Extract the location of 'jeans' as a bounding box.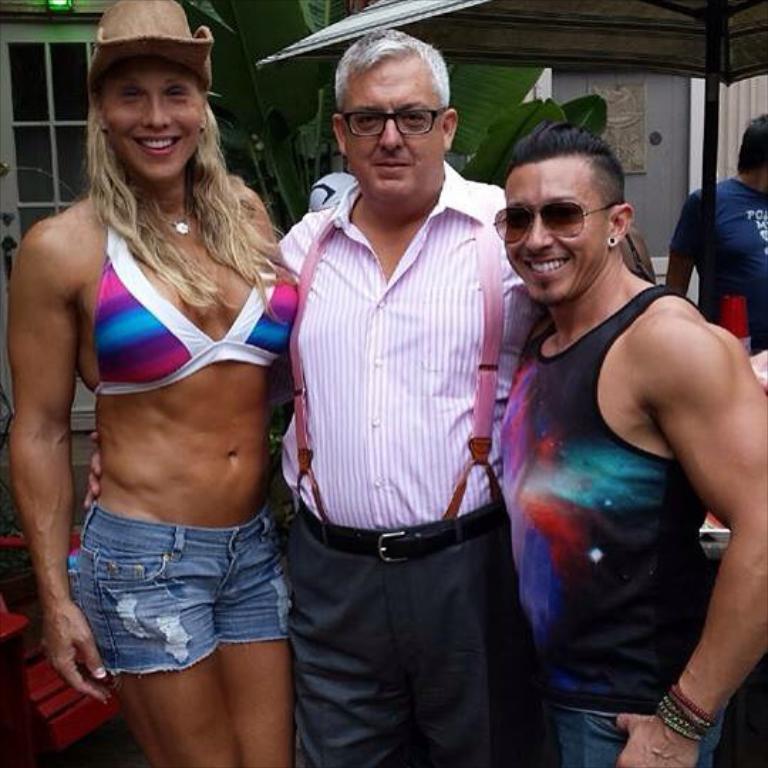
{"x1": 65, "y1": 502, "x2": 302, "y2": 677}.
